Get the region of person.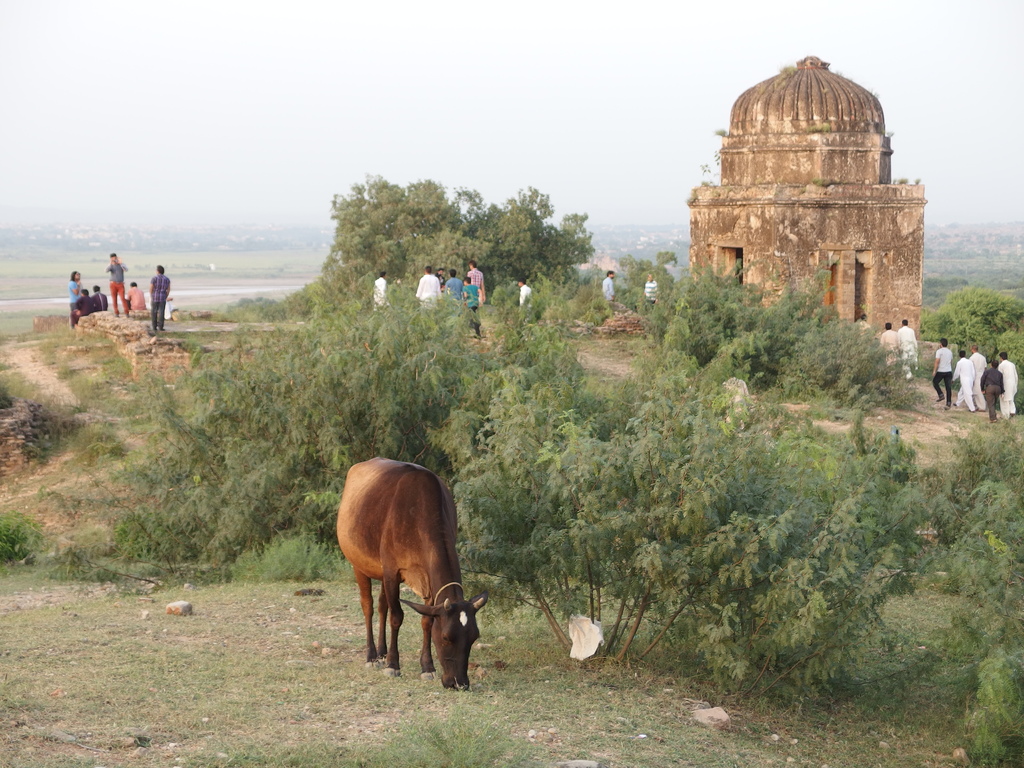
x1=881, y1=321, x2=899, y2=378.
